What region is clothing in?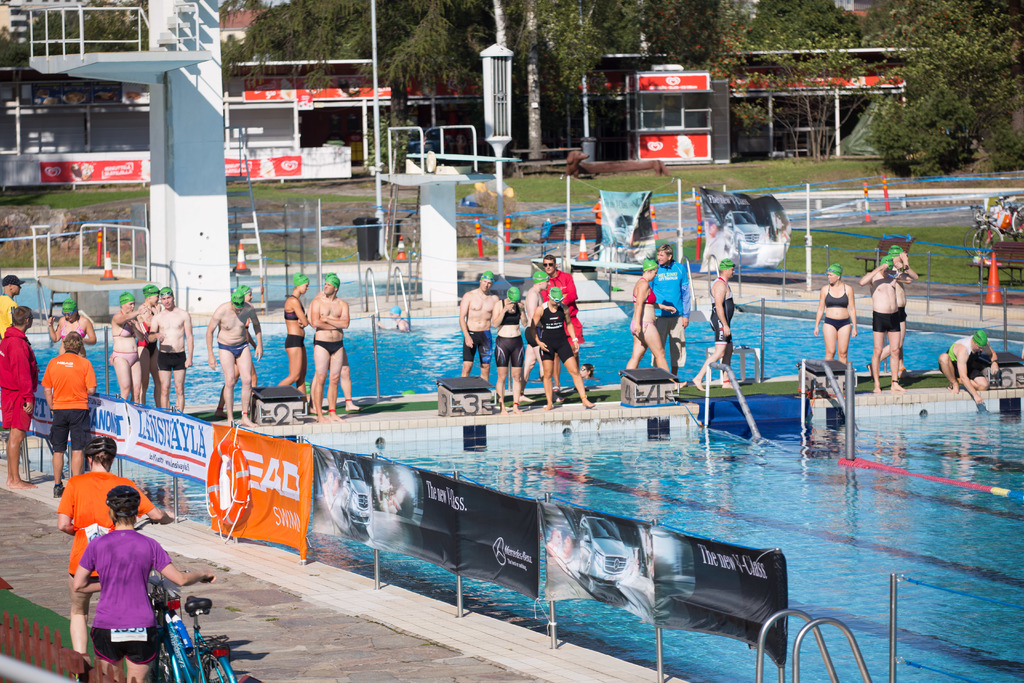
(220, 340, 252, 358).
